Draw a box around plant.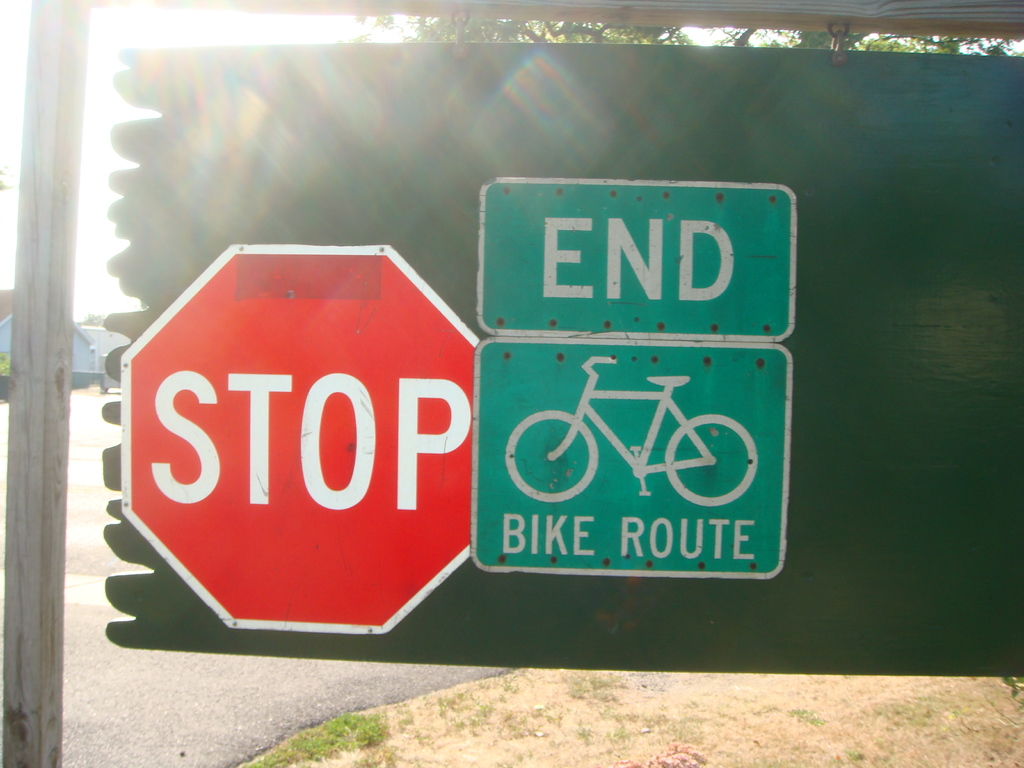
rect(566, 669, 624, 703).
